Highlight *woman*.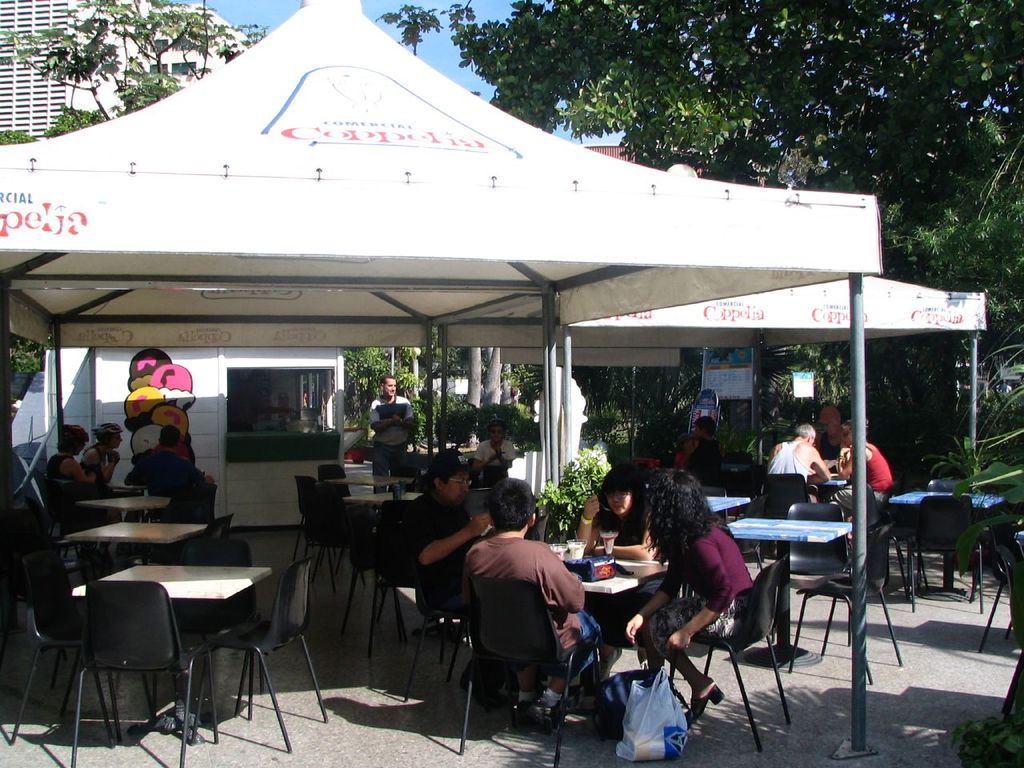
Highlighted region: (left=48, top=422, right=94, bottom=486).
